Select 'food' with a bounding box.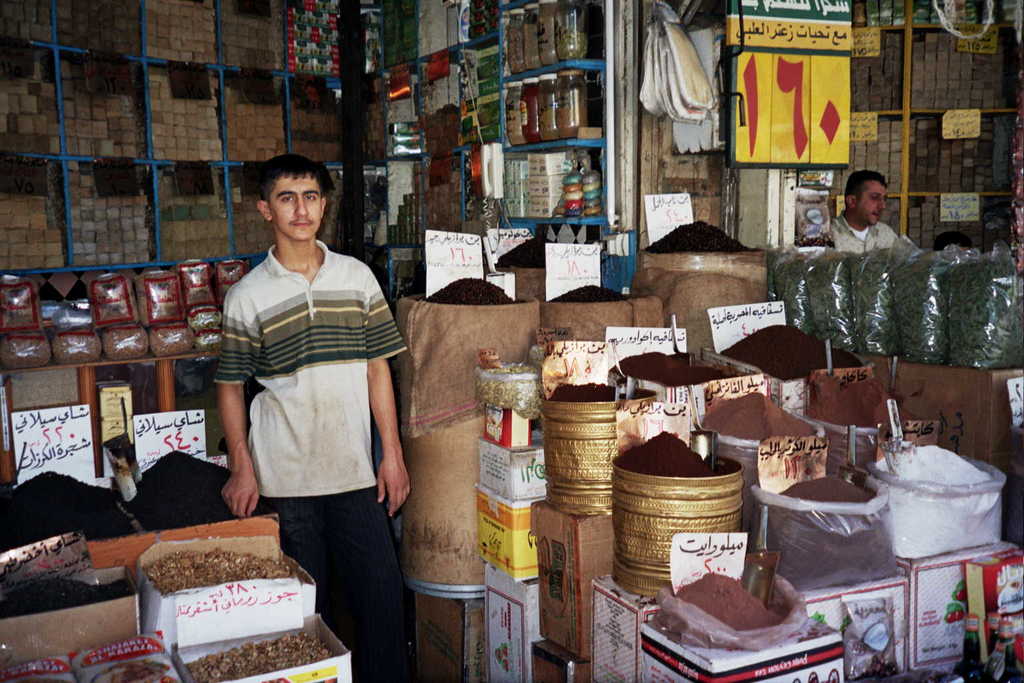
region(289, 556, 313, 581).
